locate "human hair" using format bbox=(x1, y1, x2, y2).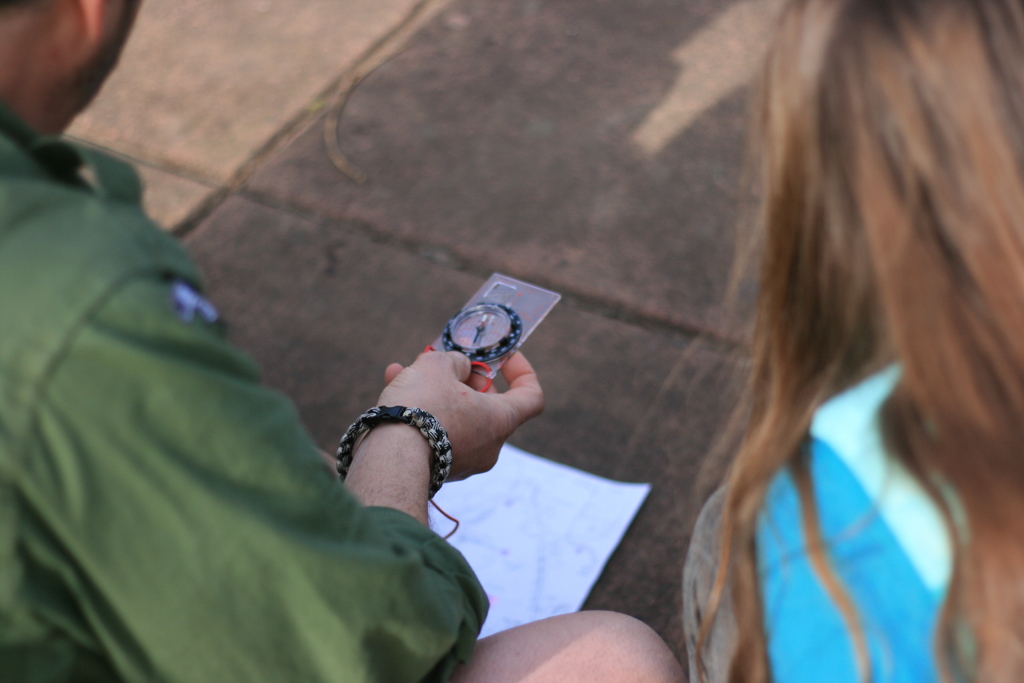
bbox=(660, 0, 1014, 604).
